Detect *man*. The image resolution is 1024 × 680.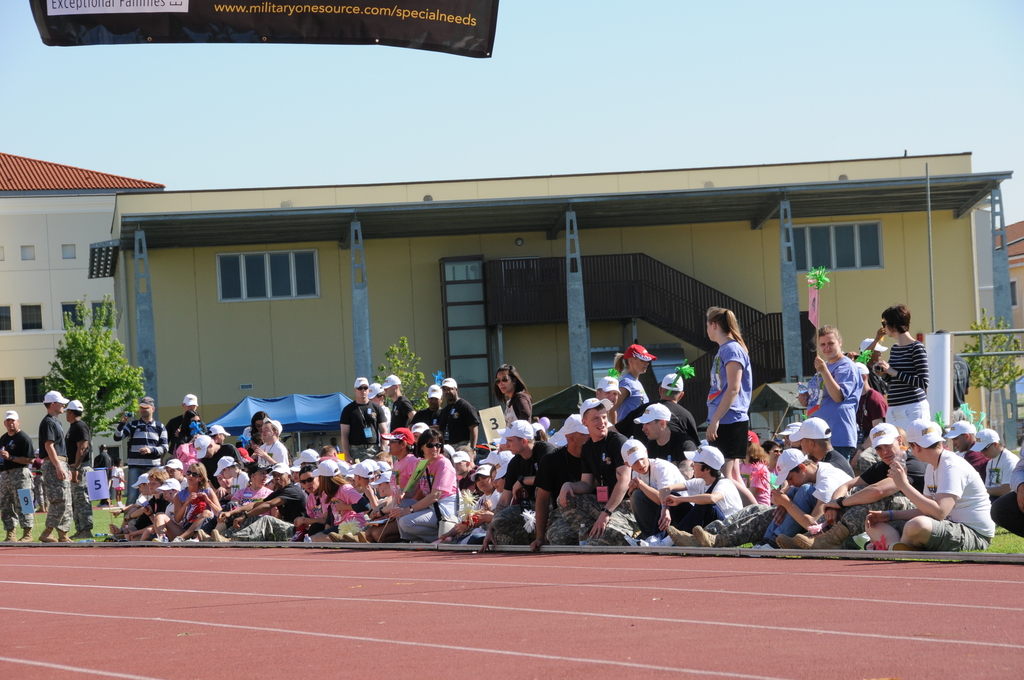
bbox(40, 383, 73, 548).
